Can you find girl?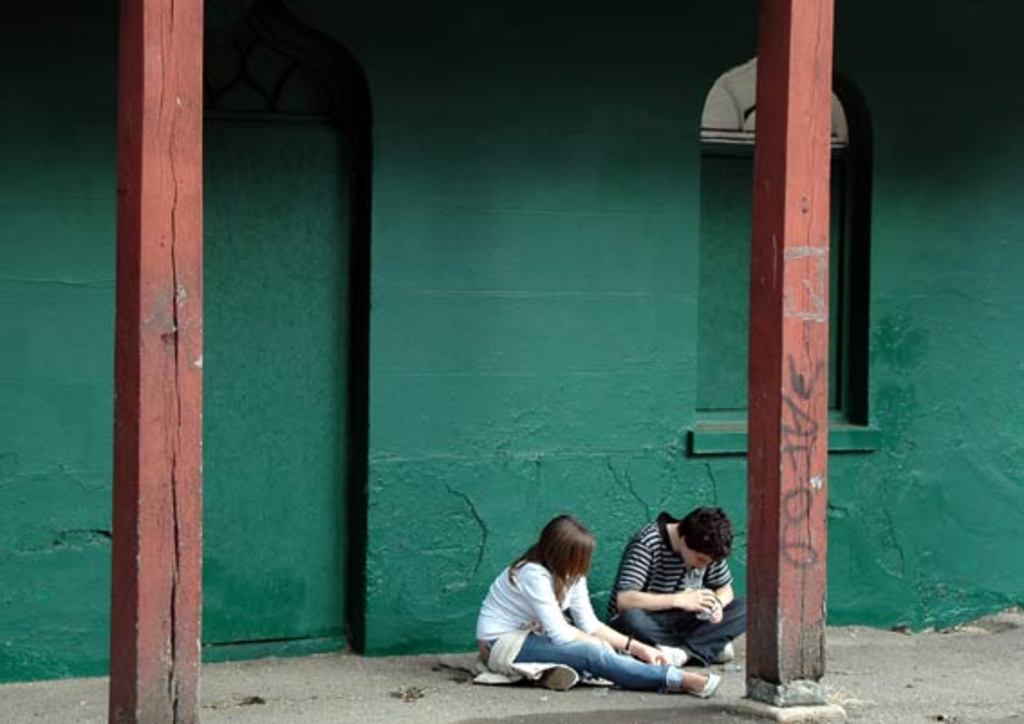
Yes, bounding box: [left=477, top=515, right=719, bottom=699].
